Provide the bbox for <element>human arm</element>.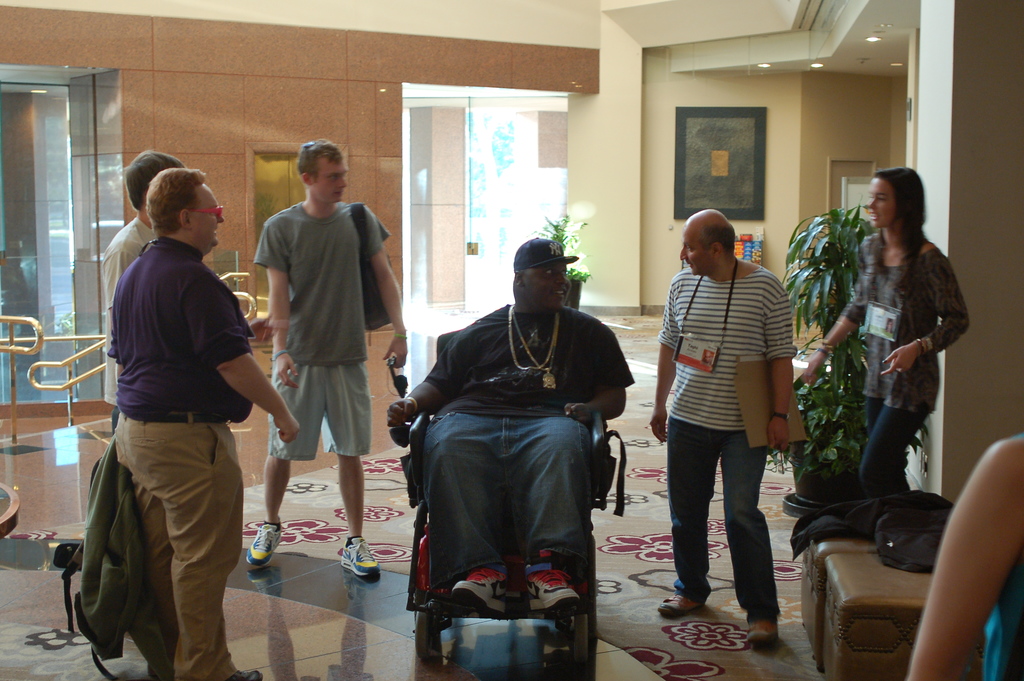
select_region(918, 434, 1023, 666).
